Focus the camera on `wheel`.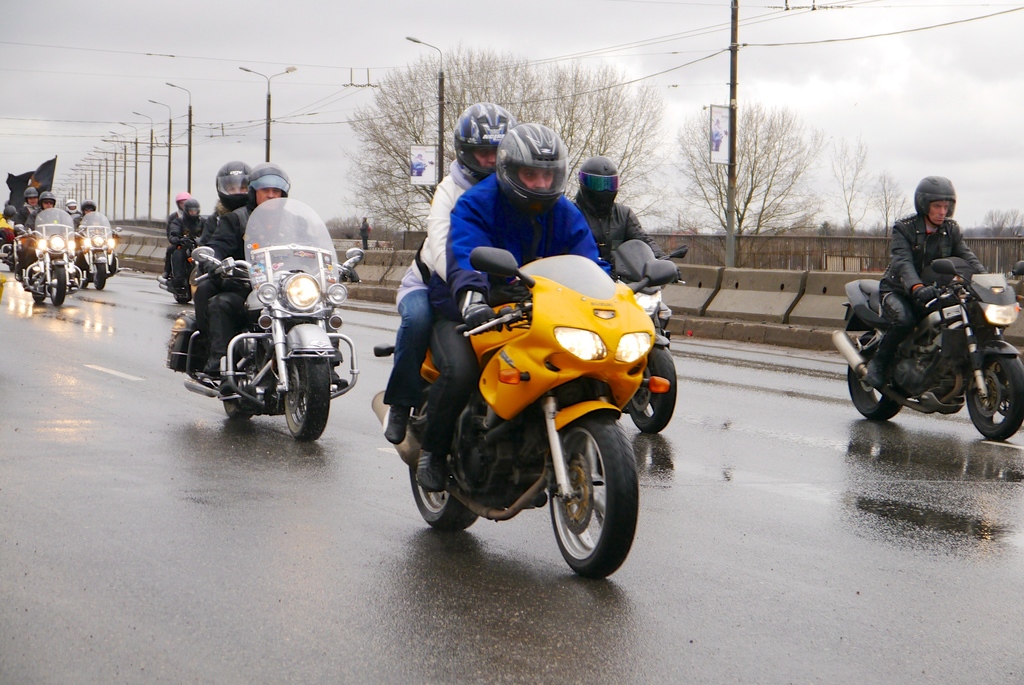
Focus region: crop(631, 345, 677, 436).
